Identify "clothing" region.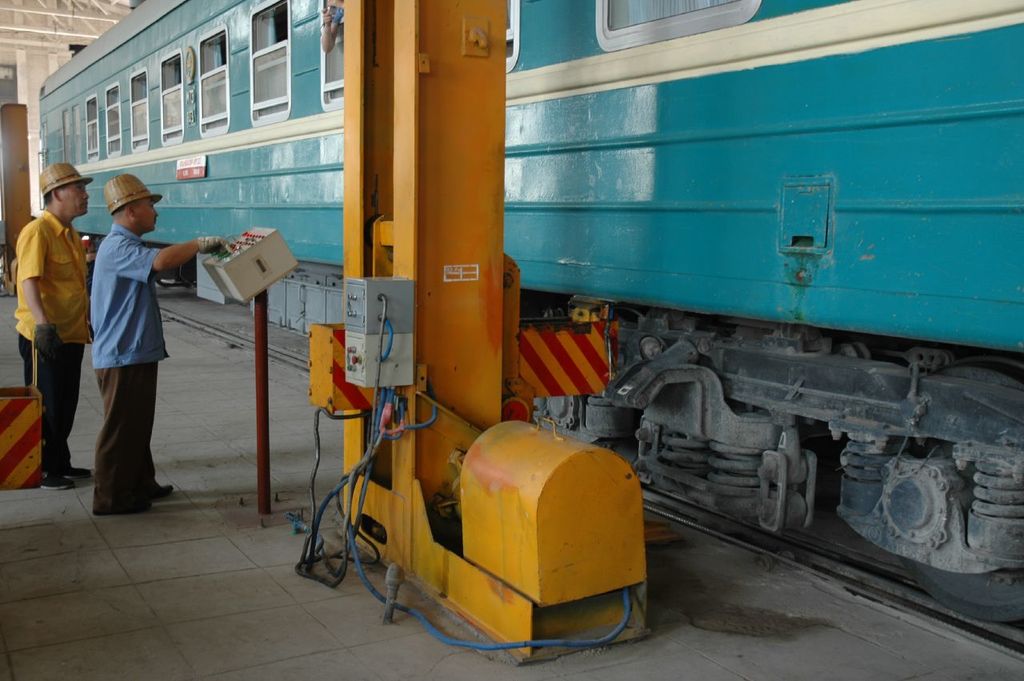
Region: locate(14, 214, 86, 473).
